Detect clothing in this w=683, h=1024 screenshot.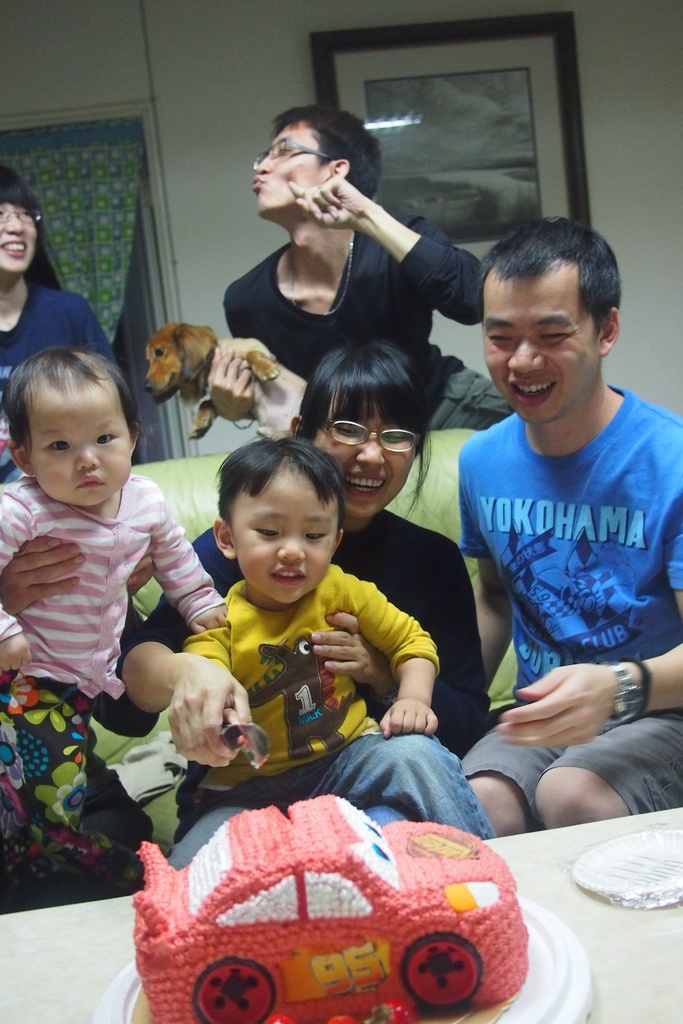
Detection: l=173, t=564, r=481, b=843.
